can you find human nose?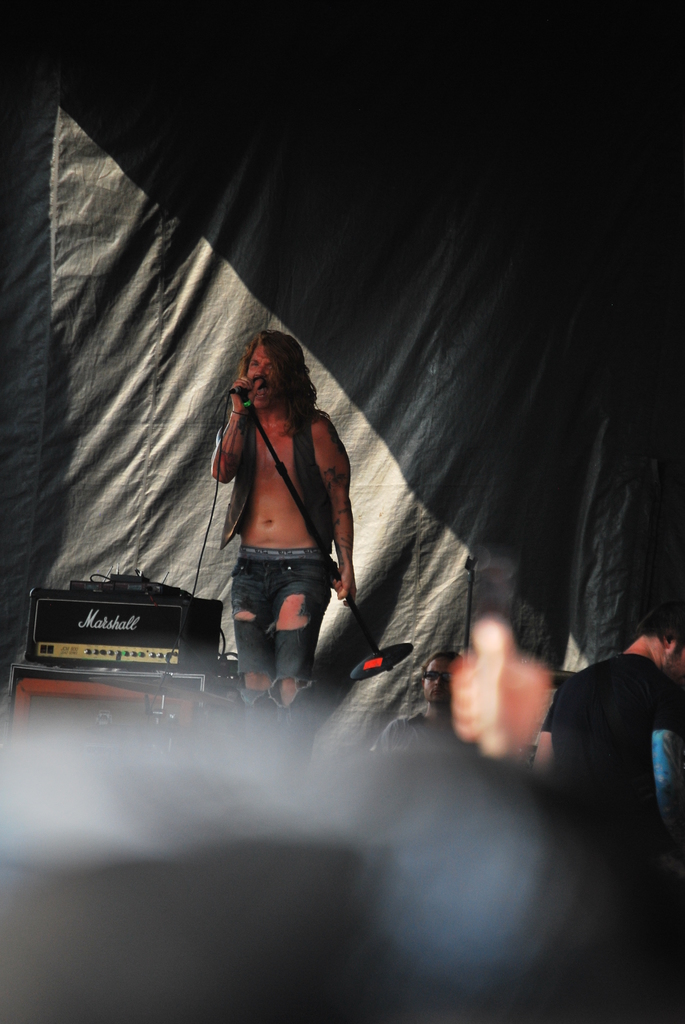
Yes, bounding box: x1=255, y1=368, x2=265, y2=385.
